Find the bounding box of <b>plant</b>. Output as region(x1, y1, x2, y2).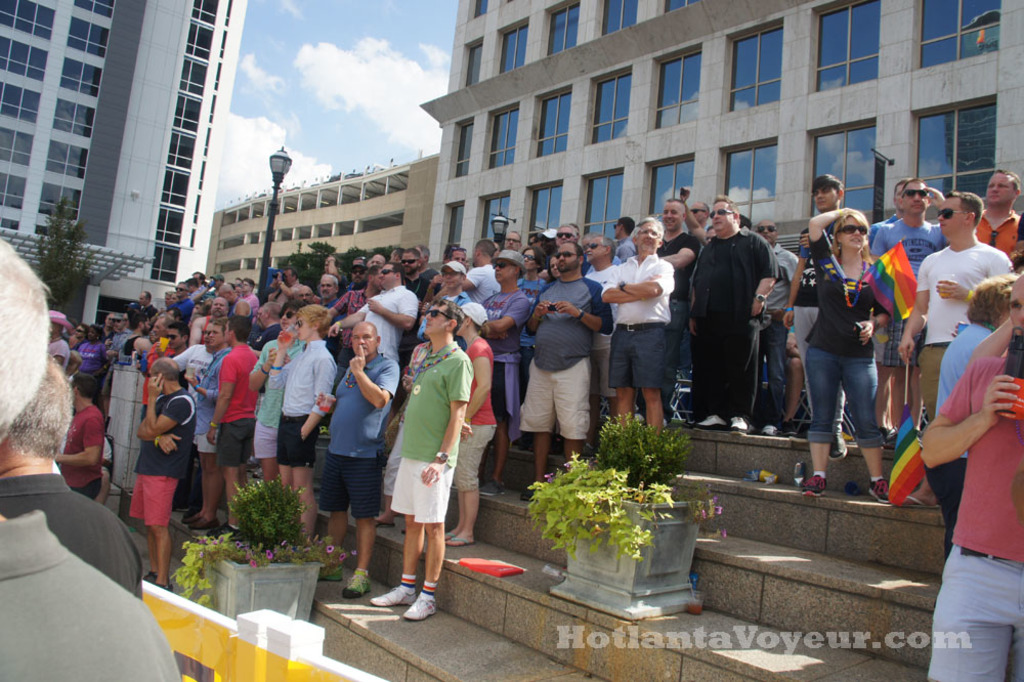
region(225, 471, 309, 555).
